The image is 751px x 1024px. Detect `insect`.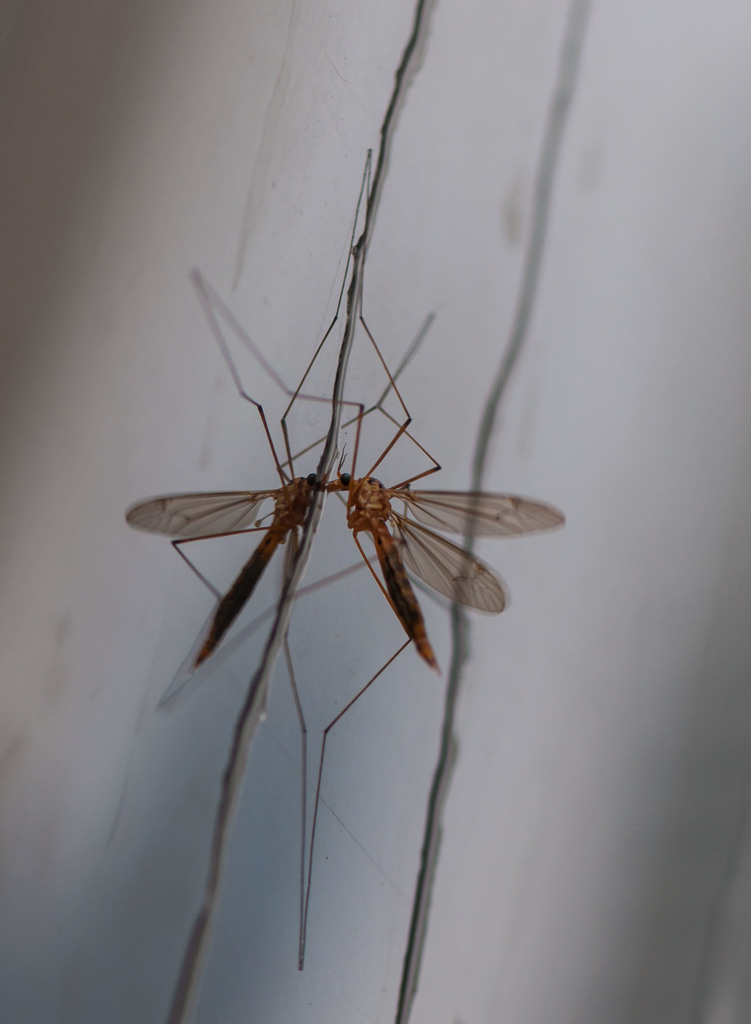
Detection: BBox(308, 317, 569, 975).
